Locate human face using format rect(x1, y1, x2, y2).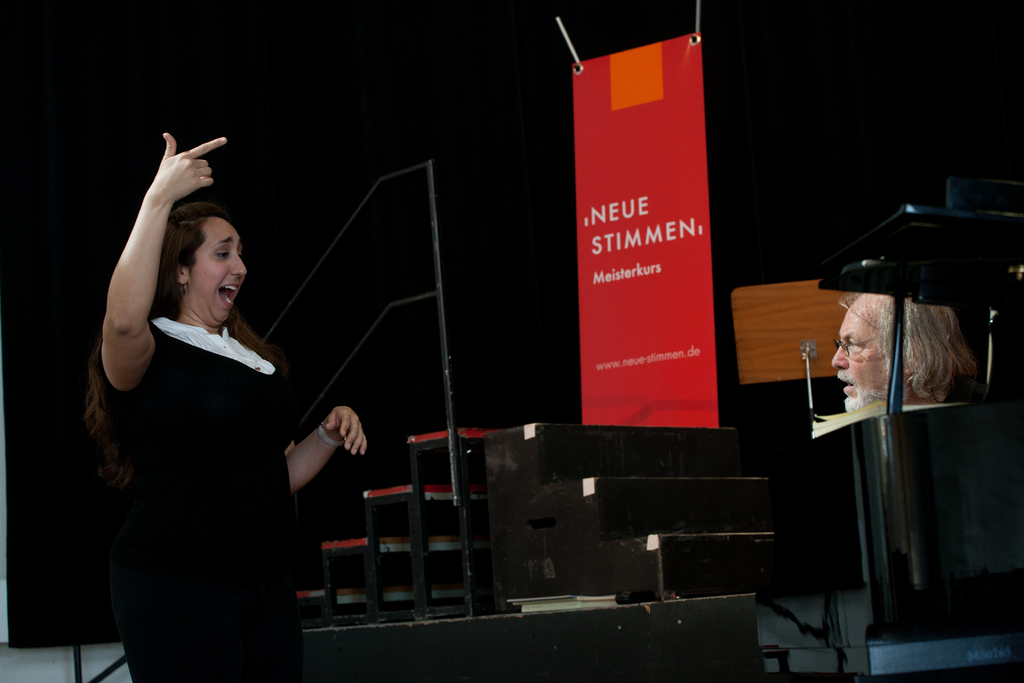
rect(191, 217, 244, 323).
